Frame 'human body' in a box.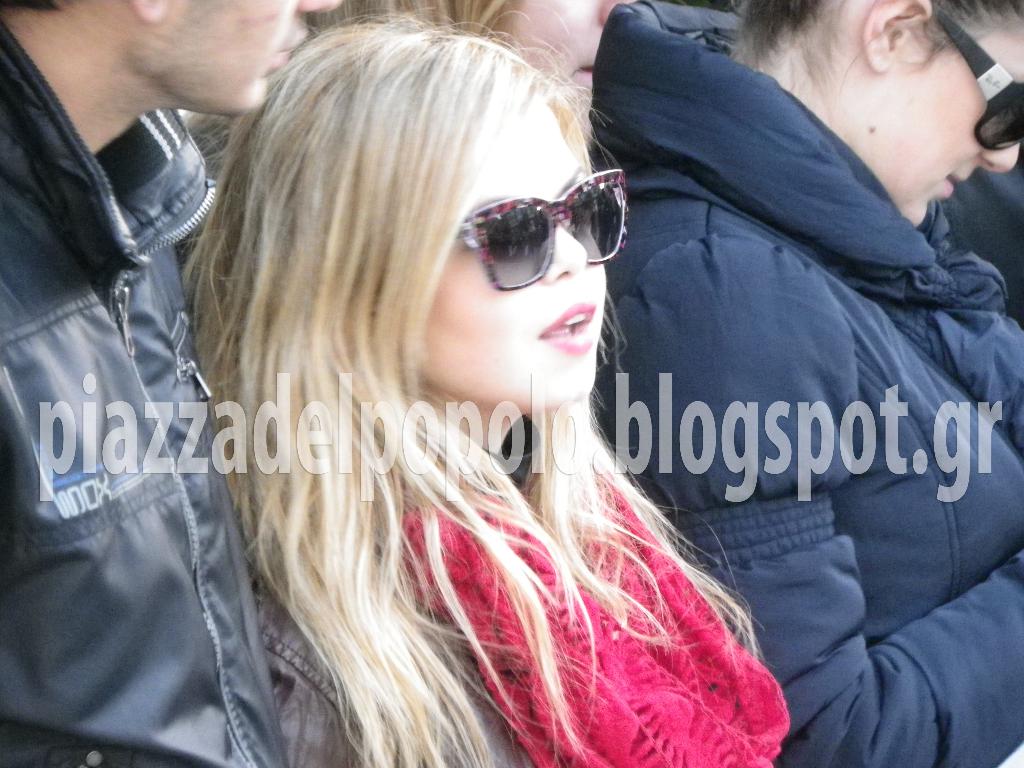
bbox=[0, 0, 342, 767].
